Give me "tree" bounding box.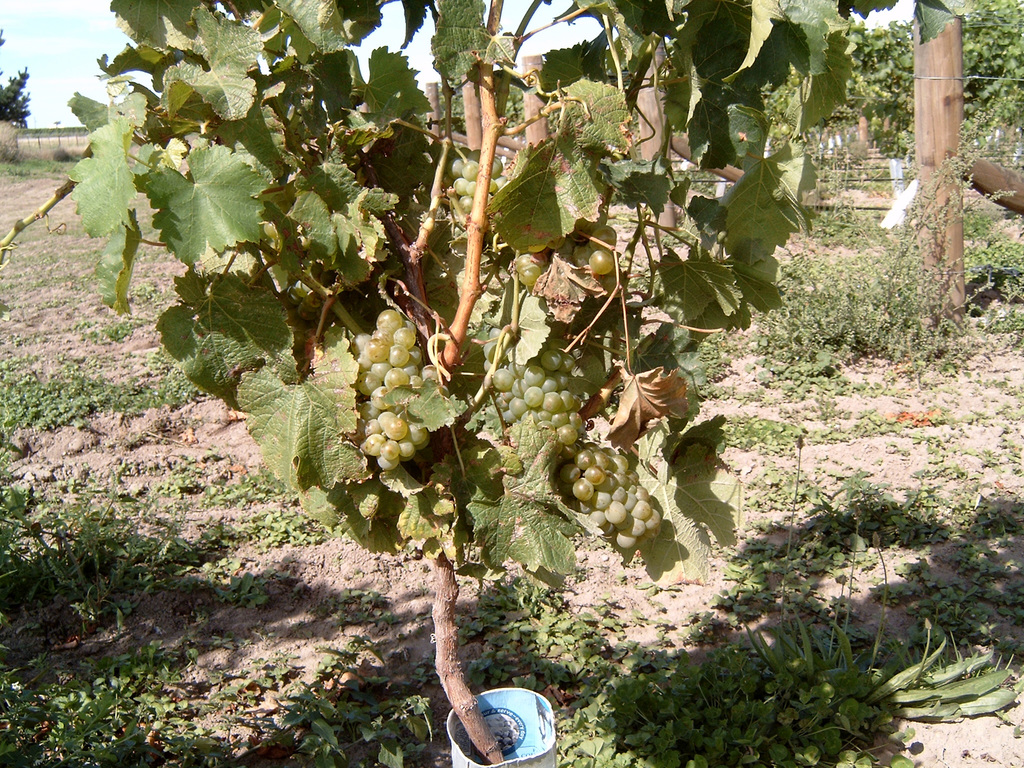
[x1=0, y1=0, x2=996, y2=766].
